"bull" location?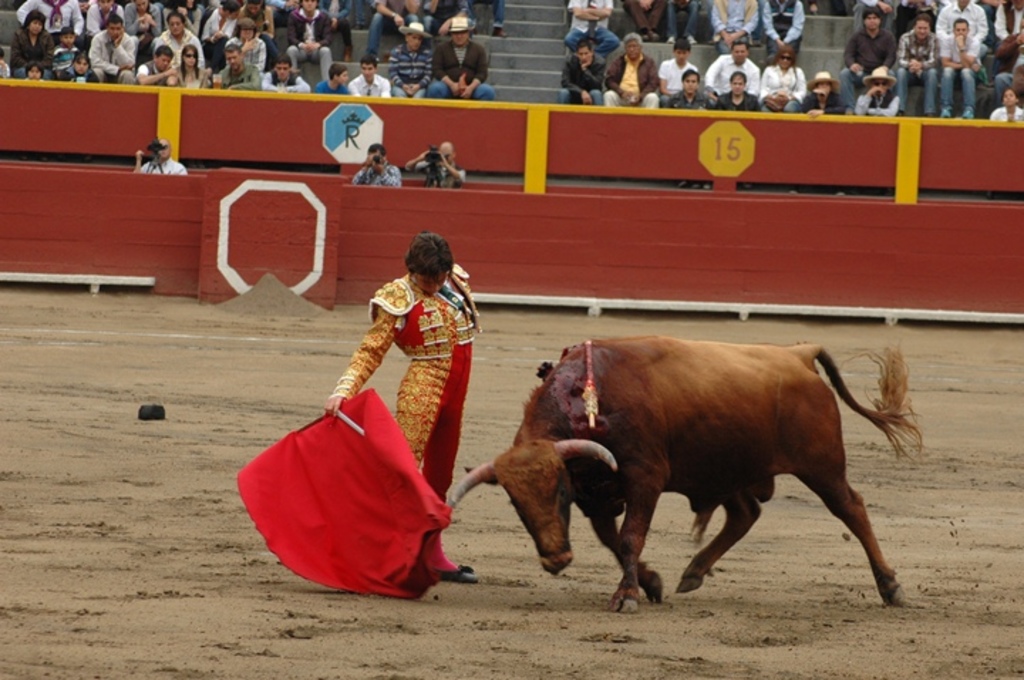
<bbox>448, 329, 927, 613</bbox>
